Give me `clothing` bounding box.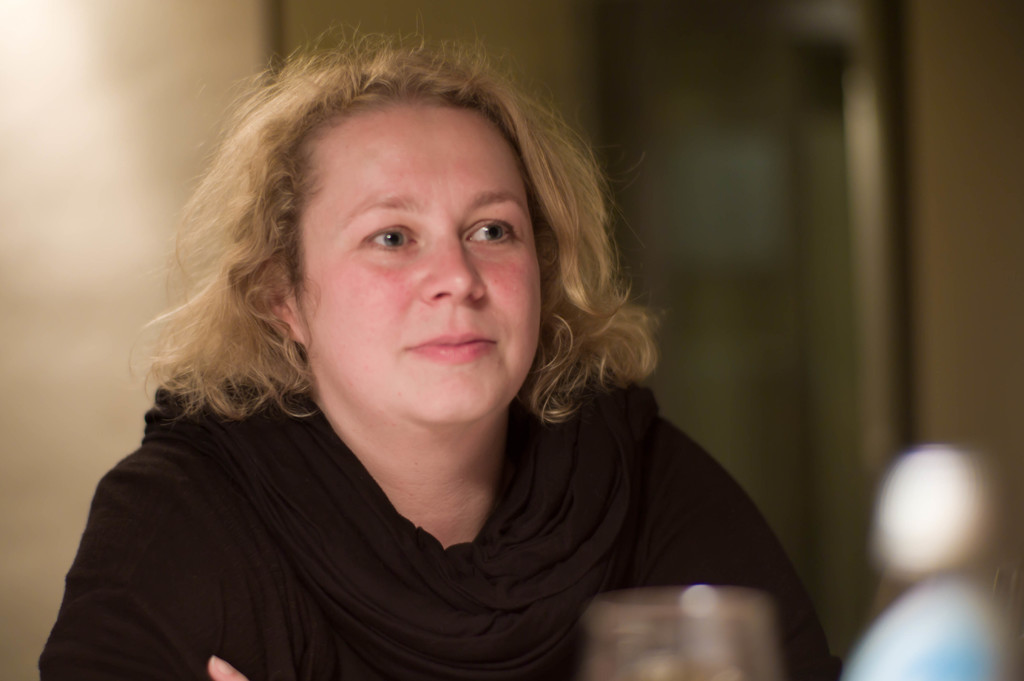
box=[46, 308, 865, 680].
